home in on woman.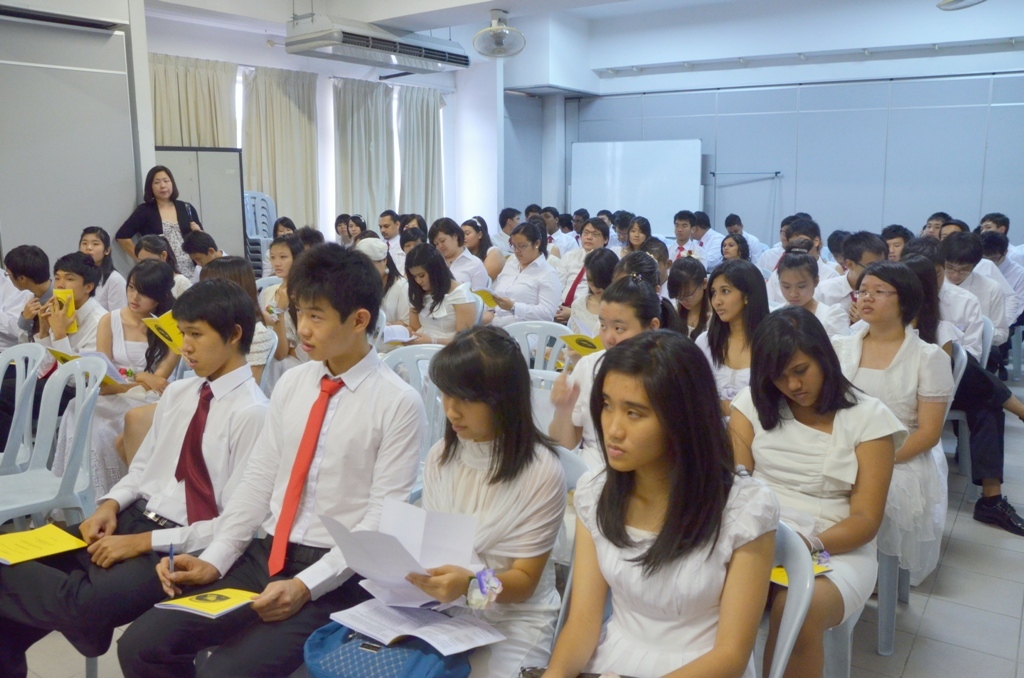
Homed in at 551/246/625/337.
